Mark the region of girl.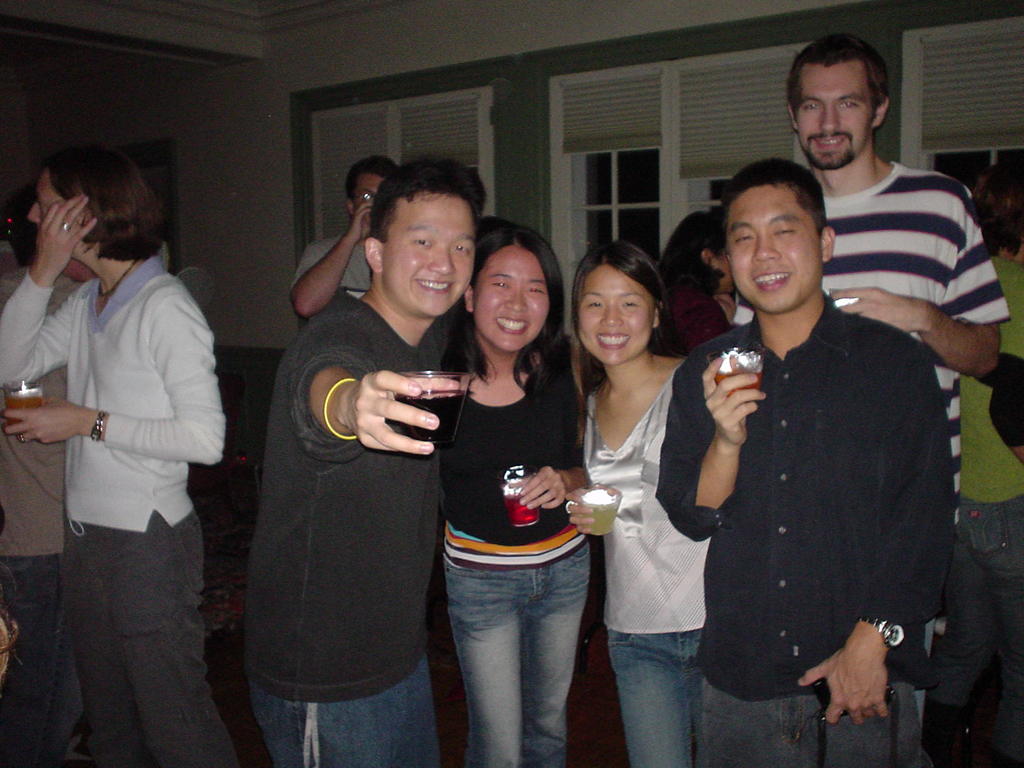
Region: region(644, 208, 742, 355).
